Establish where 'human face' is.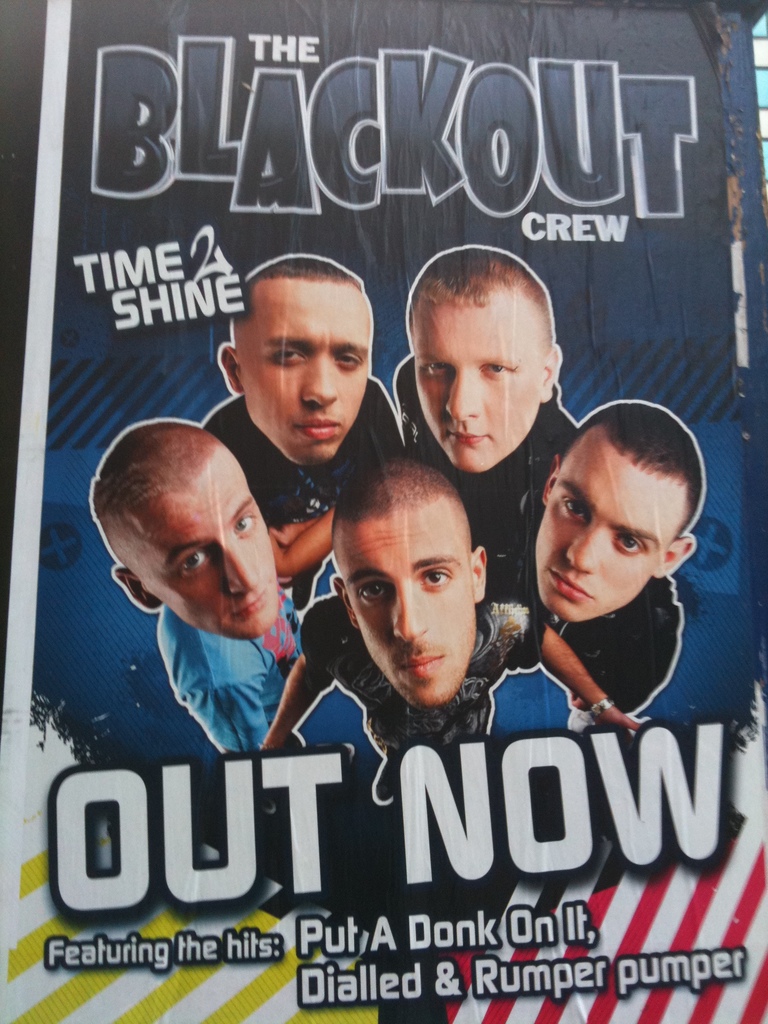
Established at 145, 445, 280, 634.
